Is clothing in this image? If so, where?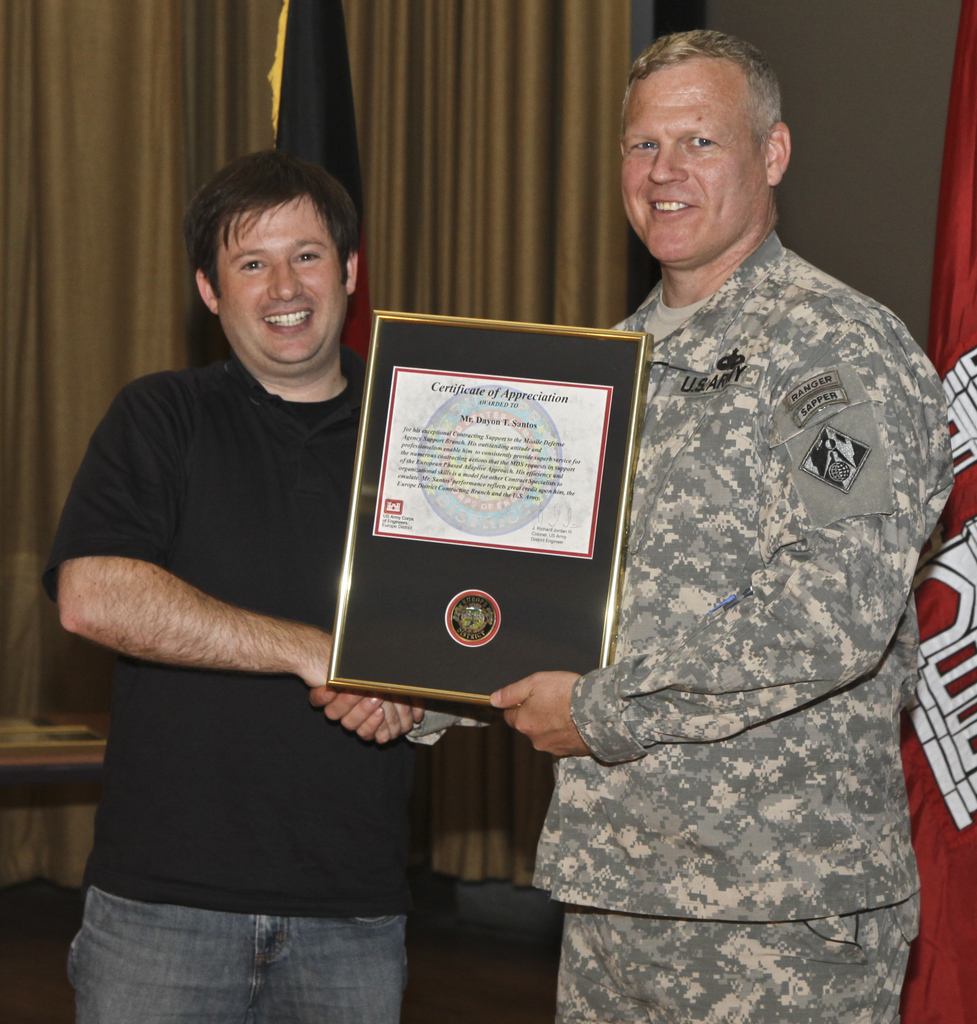
Yes, at 530,228,960,1023.
